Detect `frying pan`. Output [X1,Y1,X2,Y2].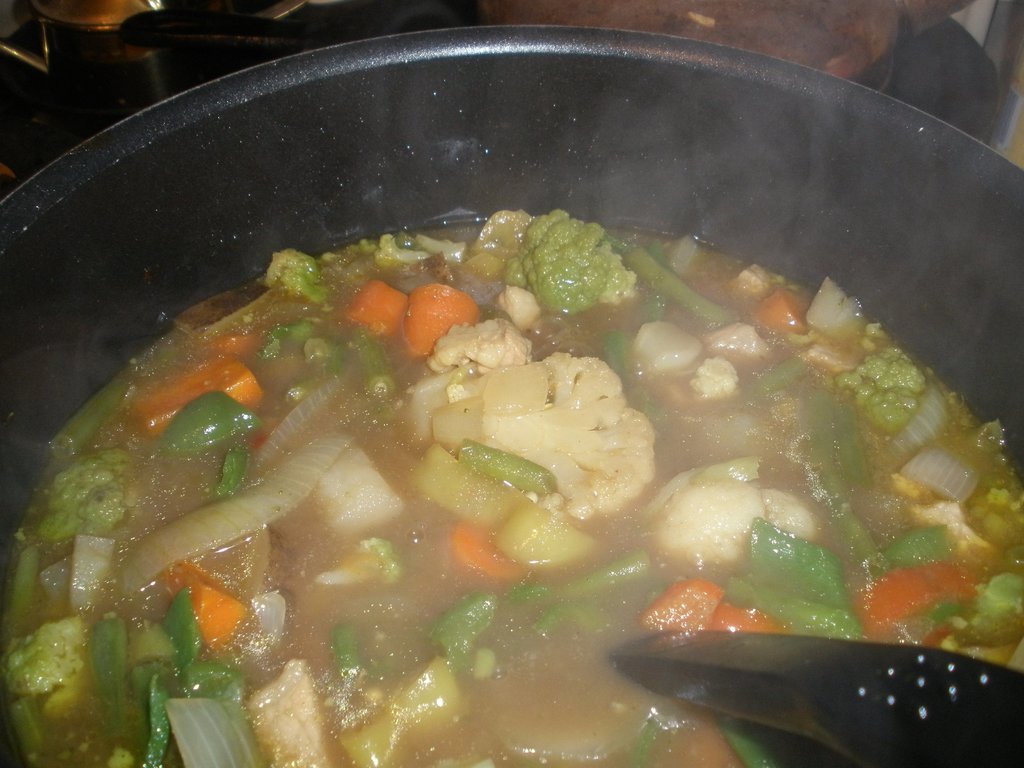
[0,30,1023,767].
